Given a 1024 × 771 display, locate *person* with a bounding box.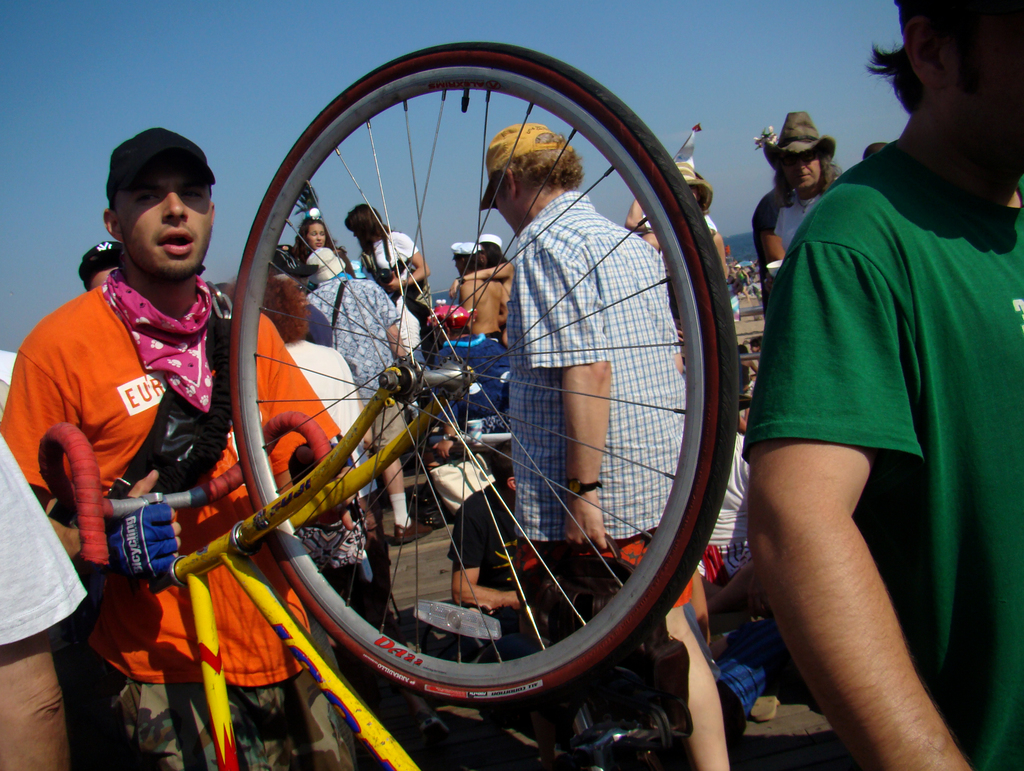
Located: 477 120 730 770.
